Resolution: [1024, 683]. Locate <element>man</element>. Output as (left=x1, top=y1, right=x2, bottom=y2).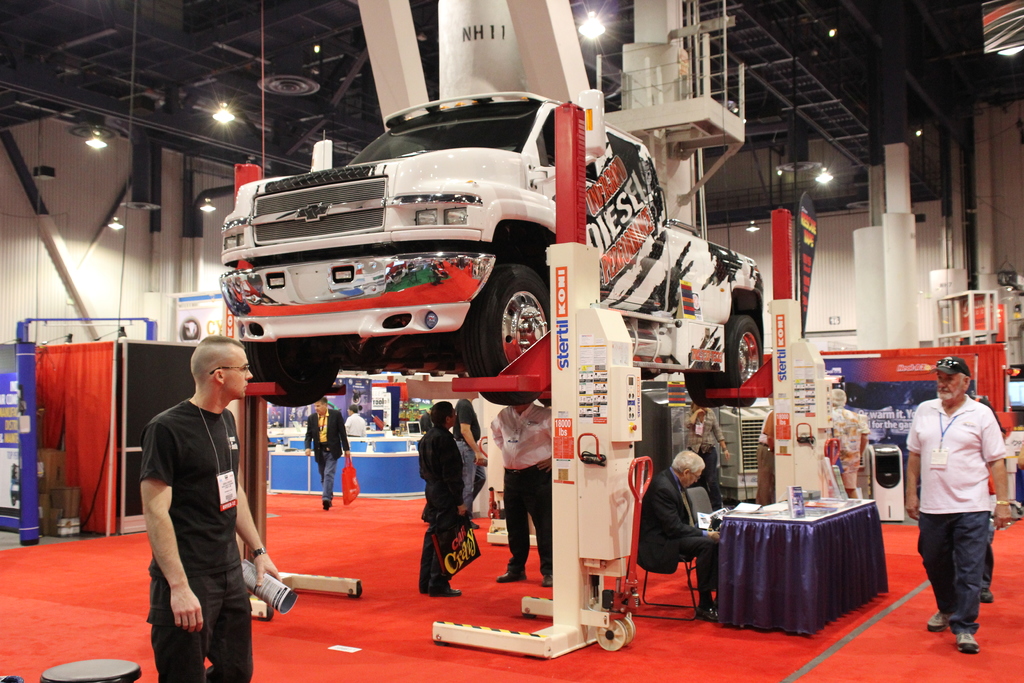
(left=640, top=451, right=719, bottom=620).
